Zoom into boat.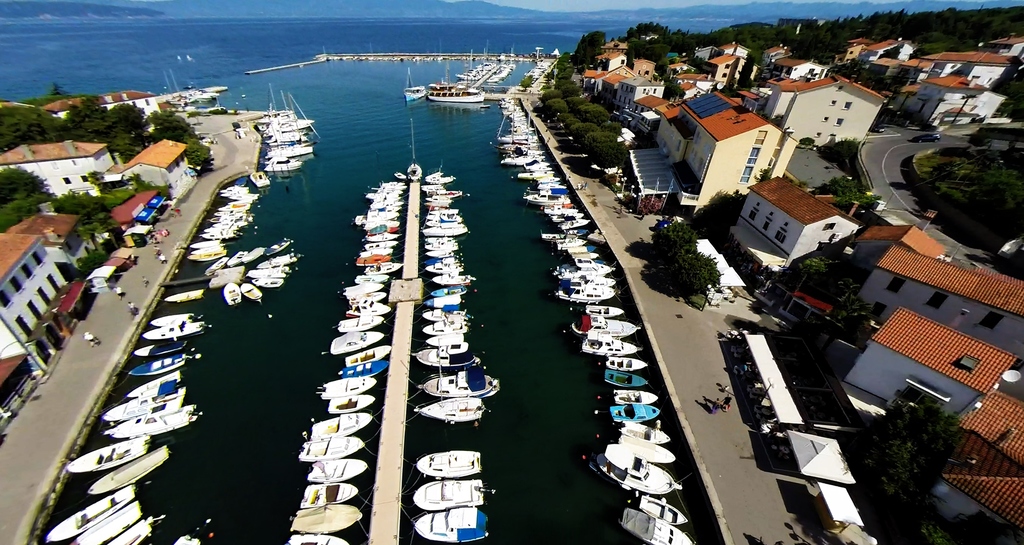
Zoom target: Rect(343, 277, 381, 290).
